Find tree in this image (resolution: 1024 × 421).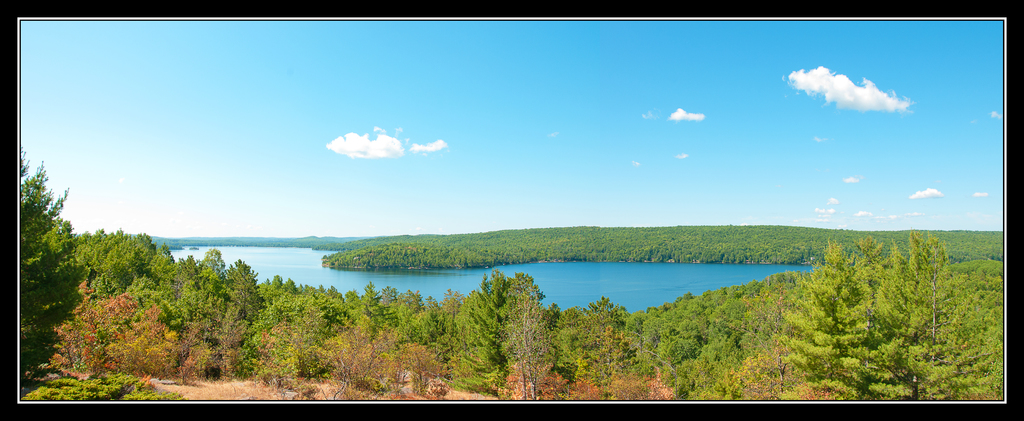
region(35, 275, 184, 379).
